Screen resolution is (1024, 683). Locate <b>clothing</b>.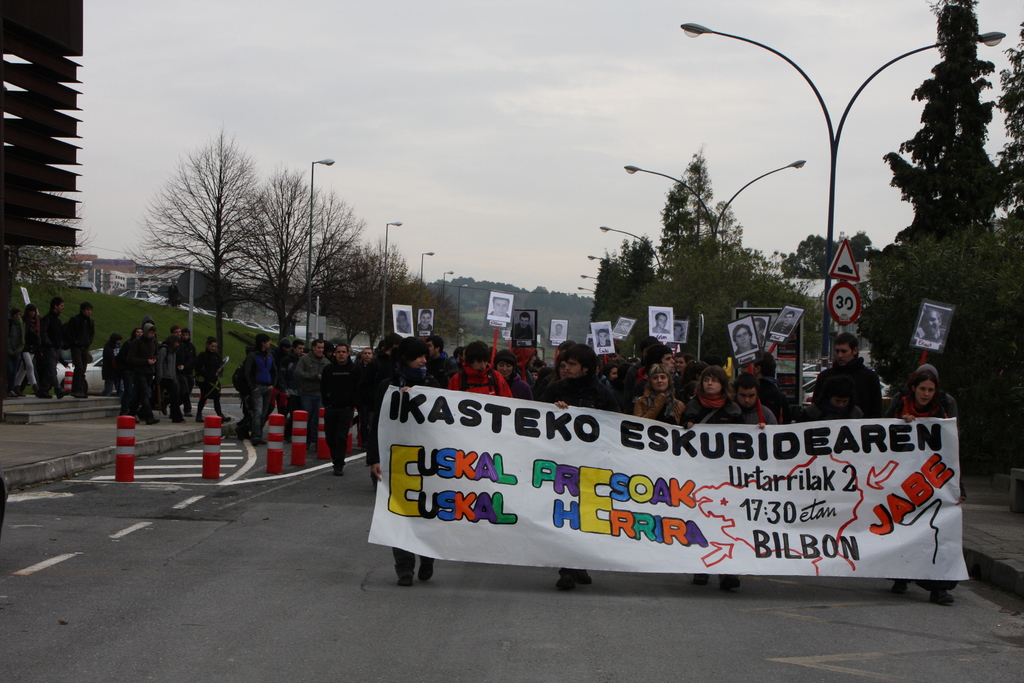
bbox(228, 361, 251, 441).
